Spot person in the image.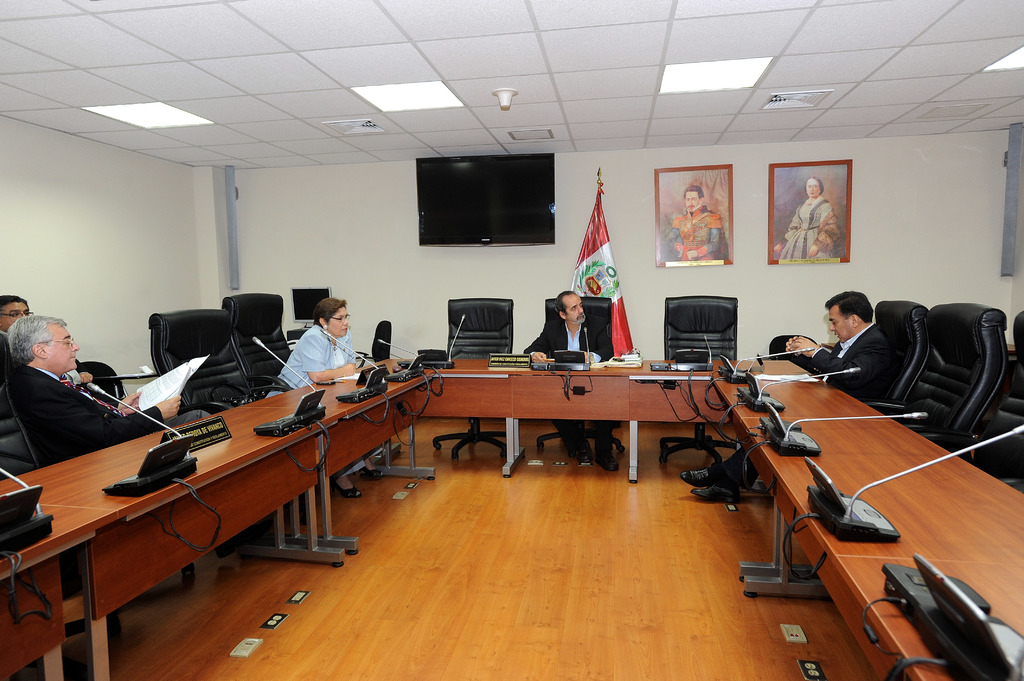
person found at l=262, t=300, r=401, b=397.
